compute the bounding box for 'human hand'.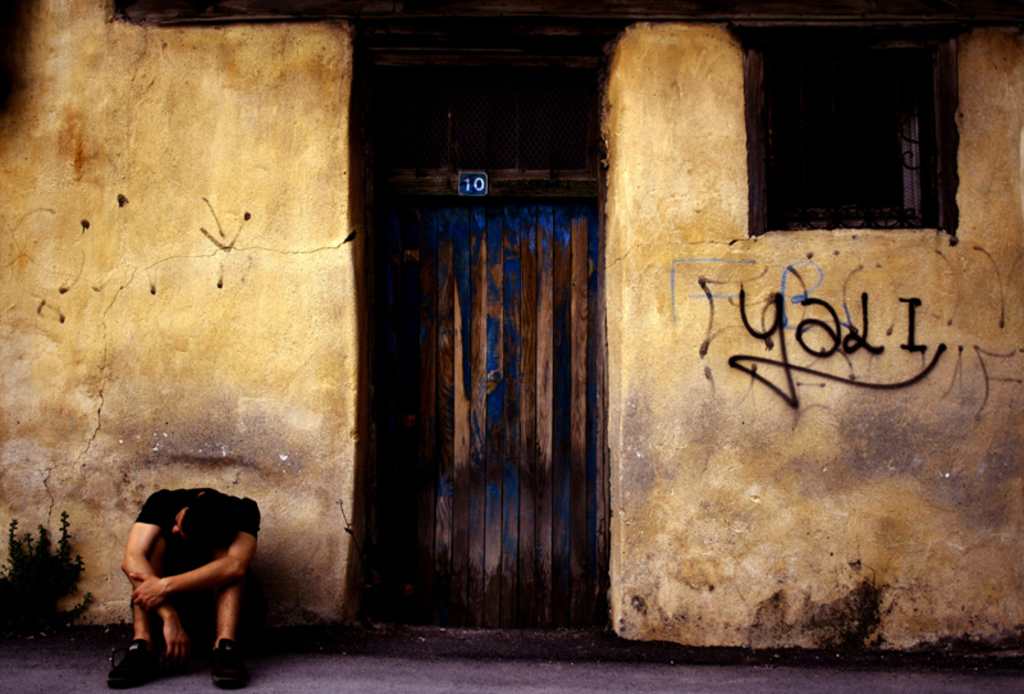
<box>127,565,168,613</box>.
